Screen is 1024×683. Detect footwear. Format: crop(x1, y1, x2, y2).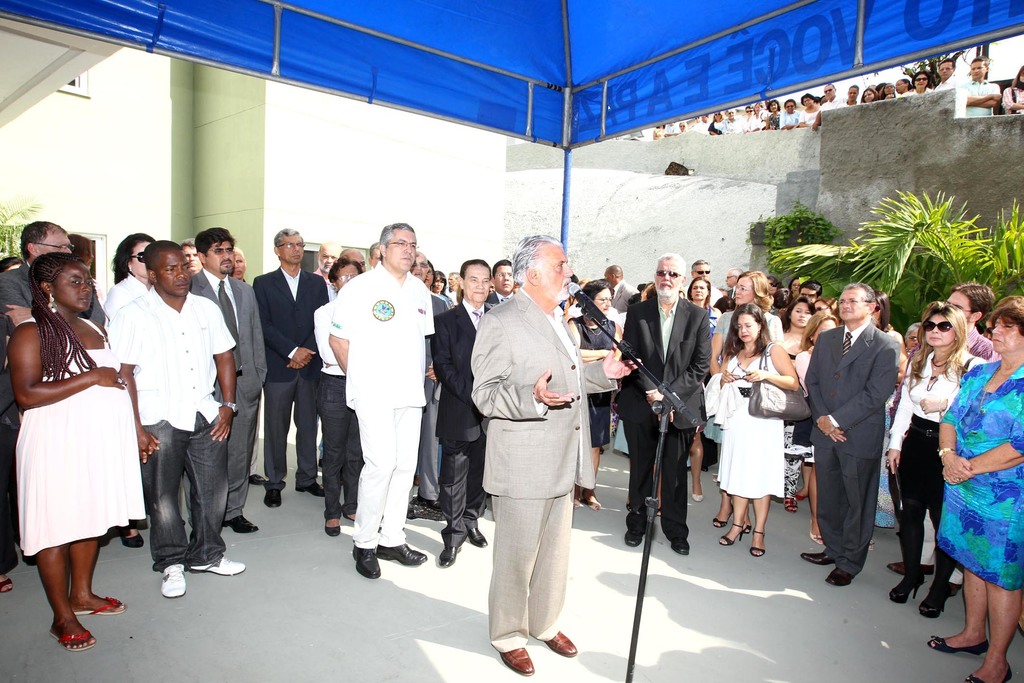
crop(806, 523, 829, 546).
